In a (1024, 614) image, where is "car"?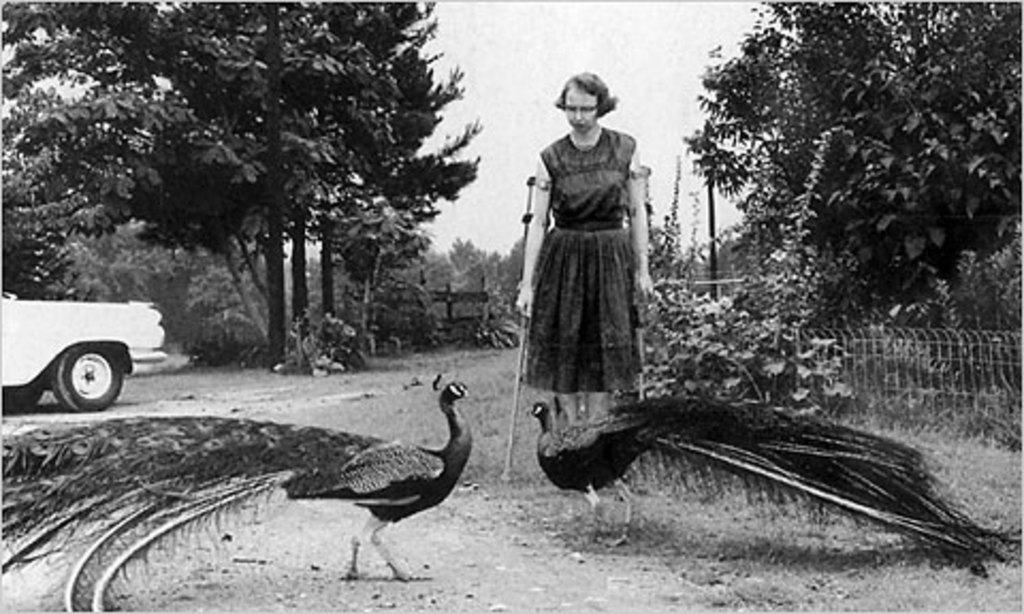
[x1=0, y1=288, x2=169, y2=416].
